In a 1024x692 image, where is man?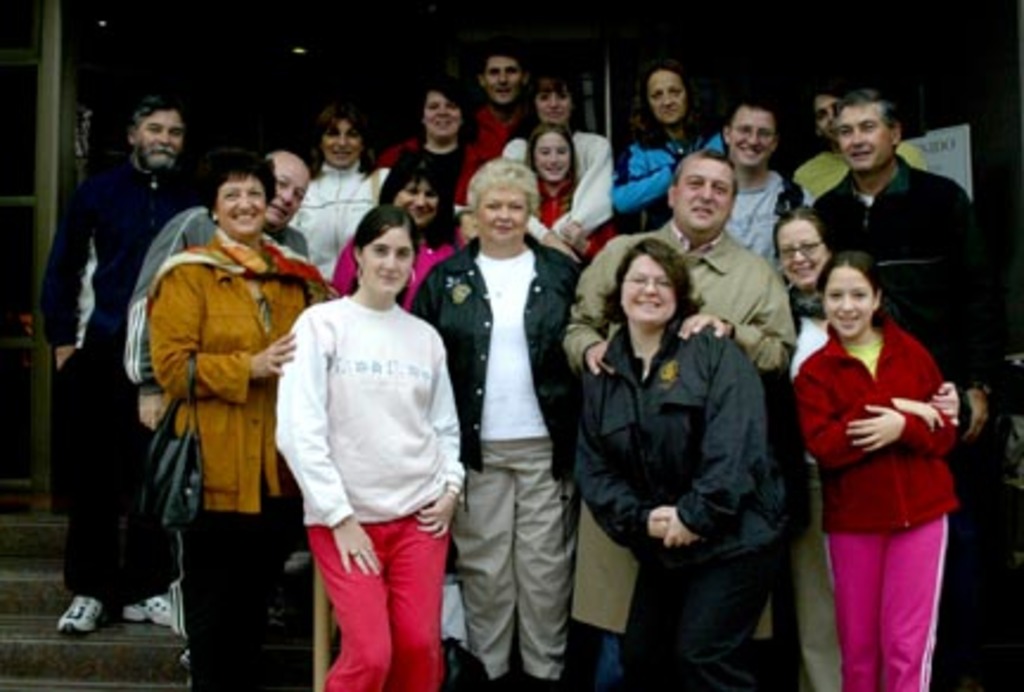
box(562, 147, 796, 690).
